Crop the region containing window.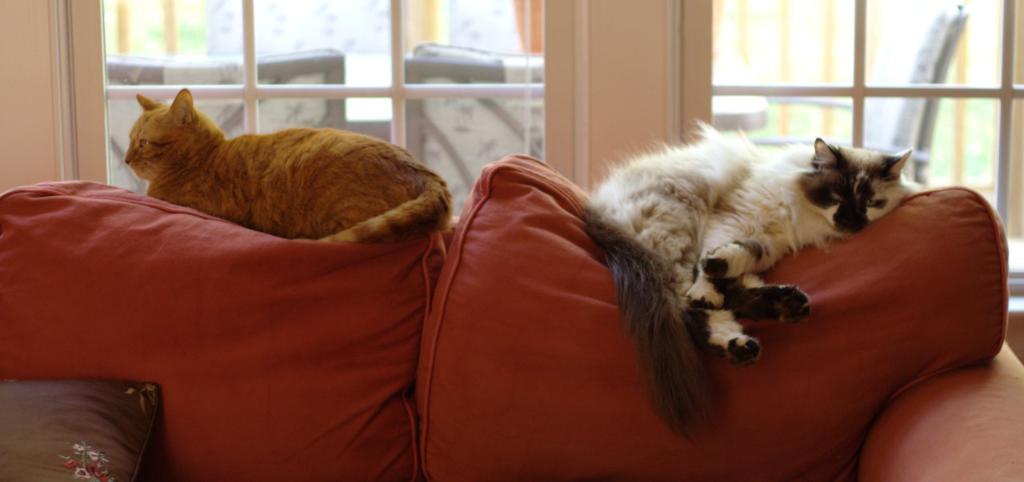
Crop region: [96,0,542,200].
